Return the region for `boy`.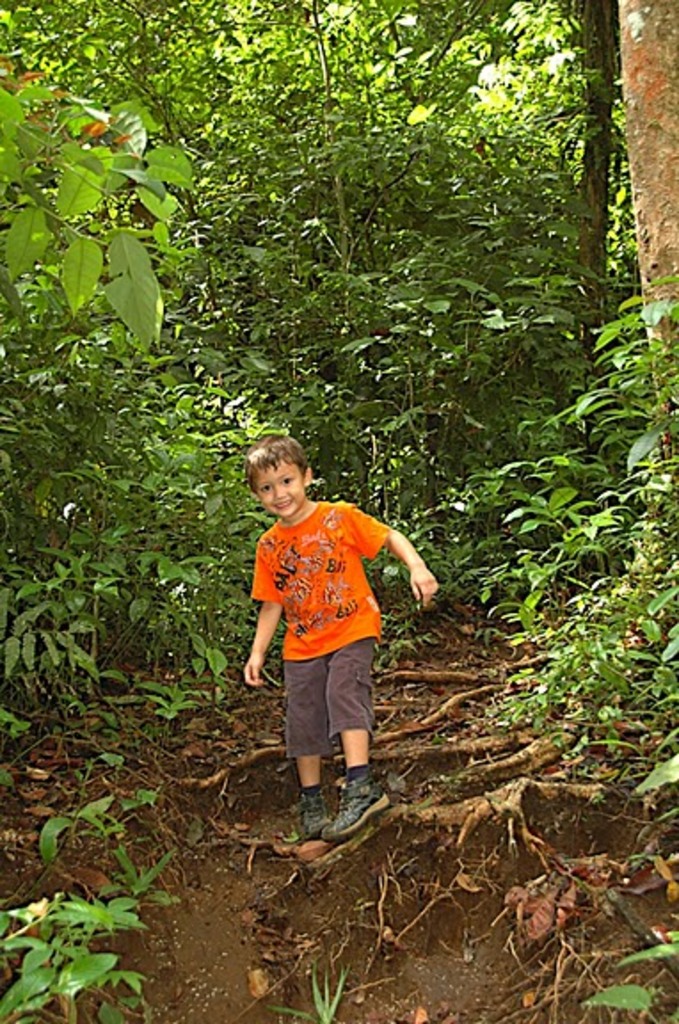
select_region(245, 437, 441, 846).
